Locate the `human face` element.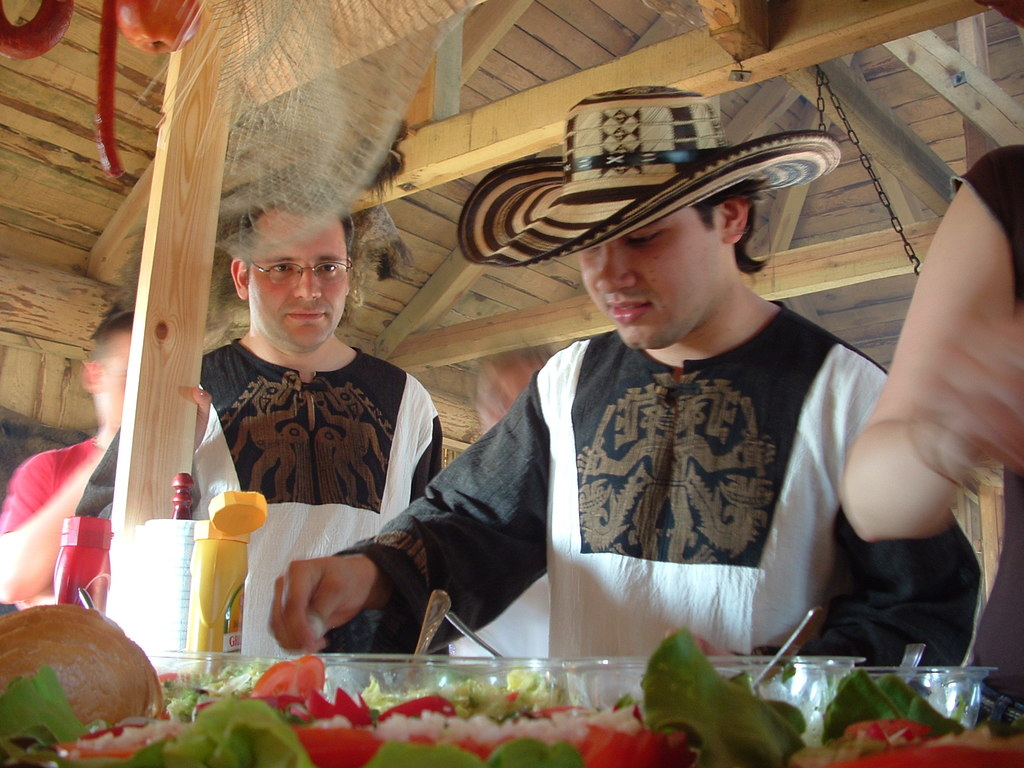
Element bbox: x1=579 y1=202 x2=724 y2=346.
